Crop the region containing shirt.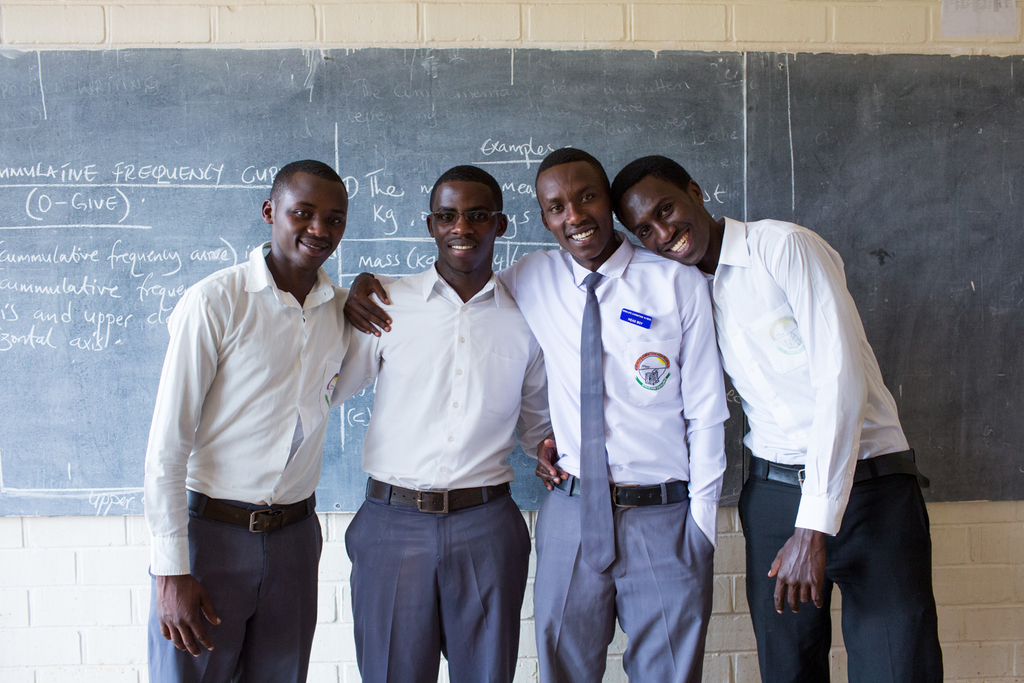
Crop region: locate(494, 229, 728, 548).
